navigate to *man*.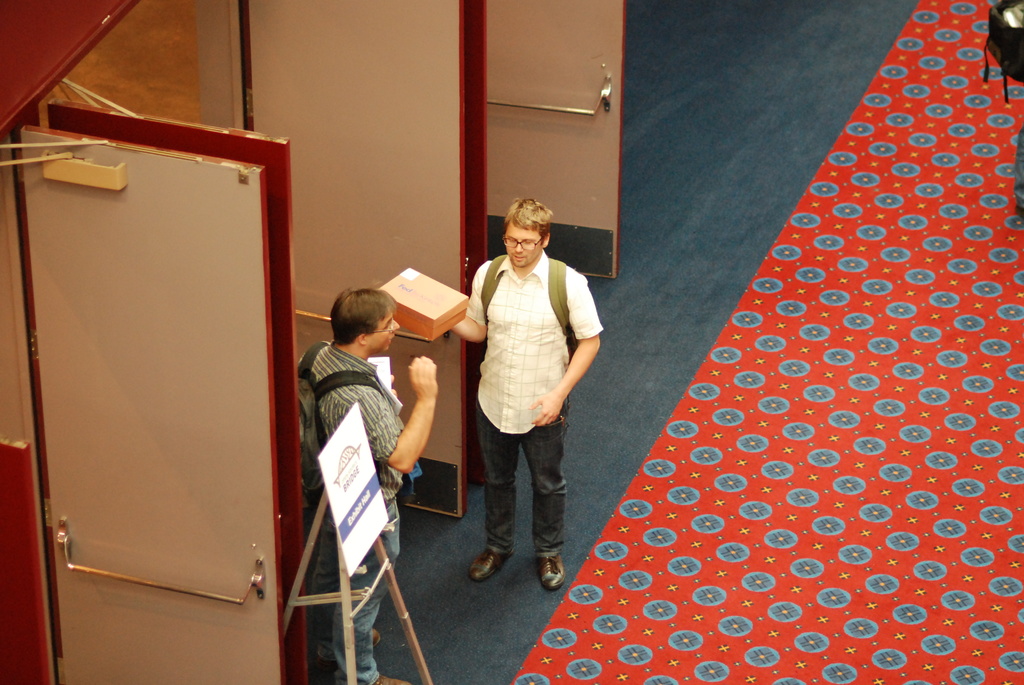
Navigation target: (left=1013, top=120, right=1023, bottom=220).
